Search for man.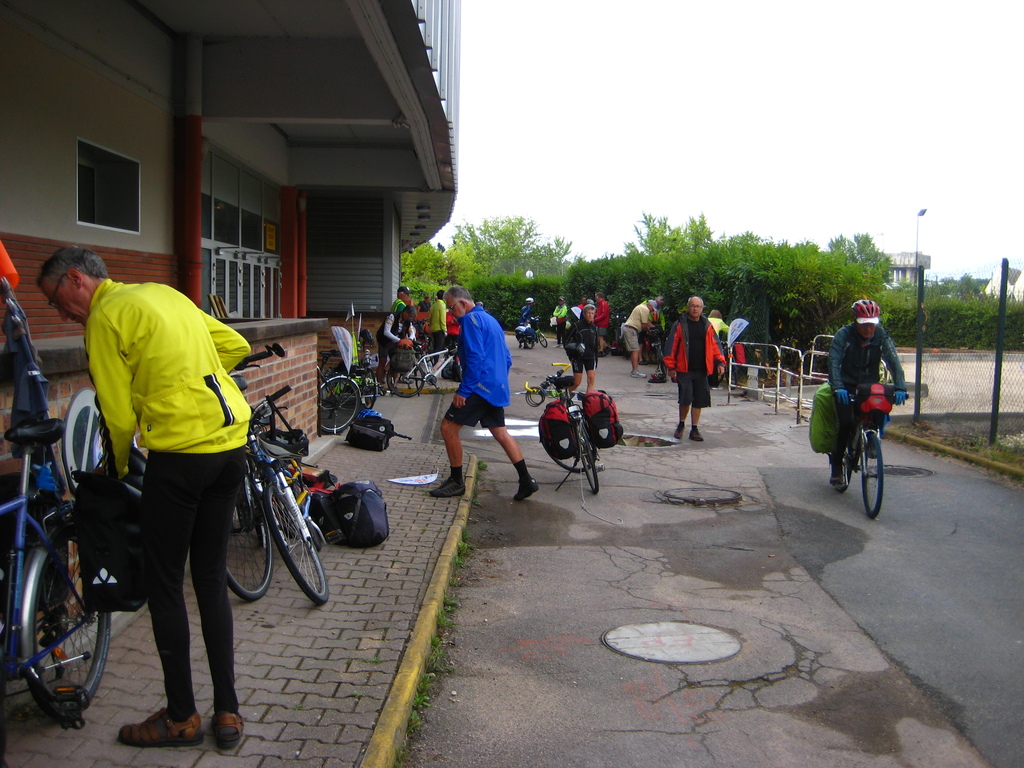
Found at left=594, top=289, right=612, bottom=355.
